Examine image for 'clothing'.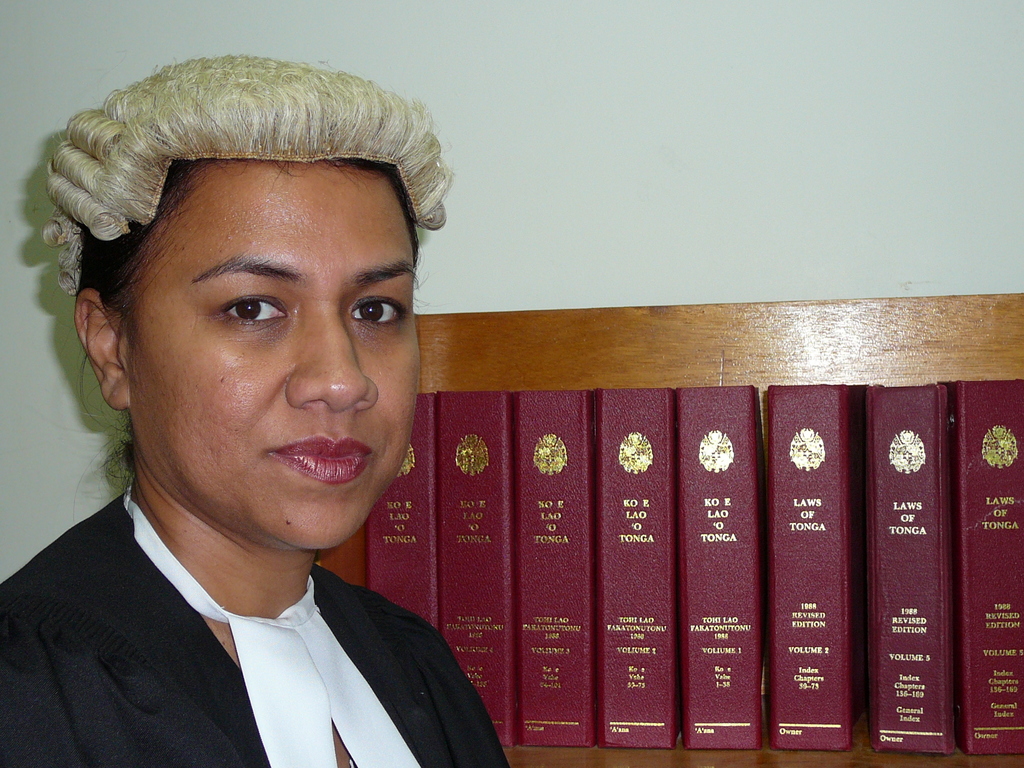
Examination result: (0, 461, 520, 767).
